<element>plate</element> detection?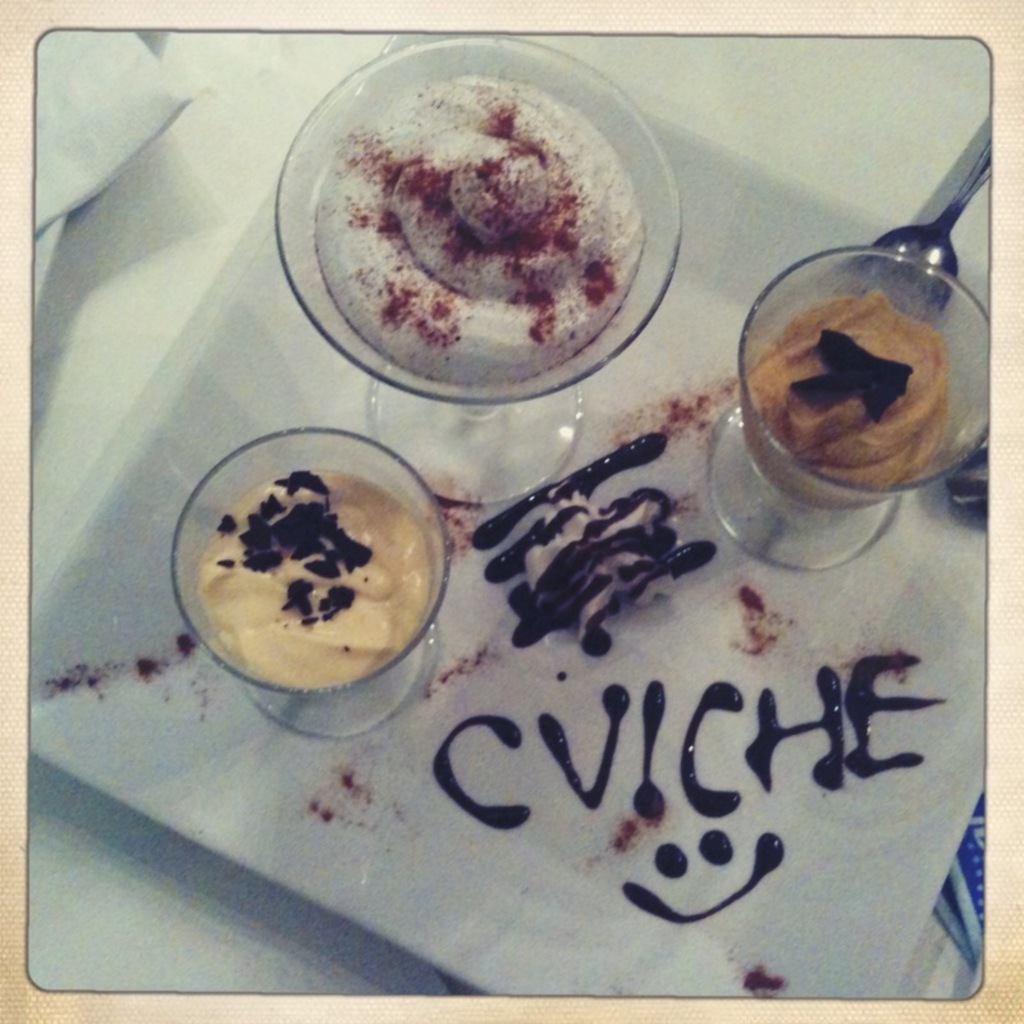
{"x1": 28, "y1": 31, "x2": 986, "y2": 998}
